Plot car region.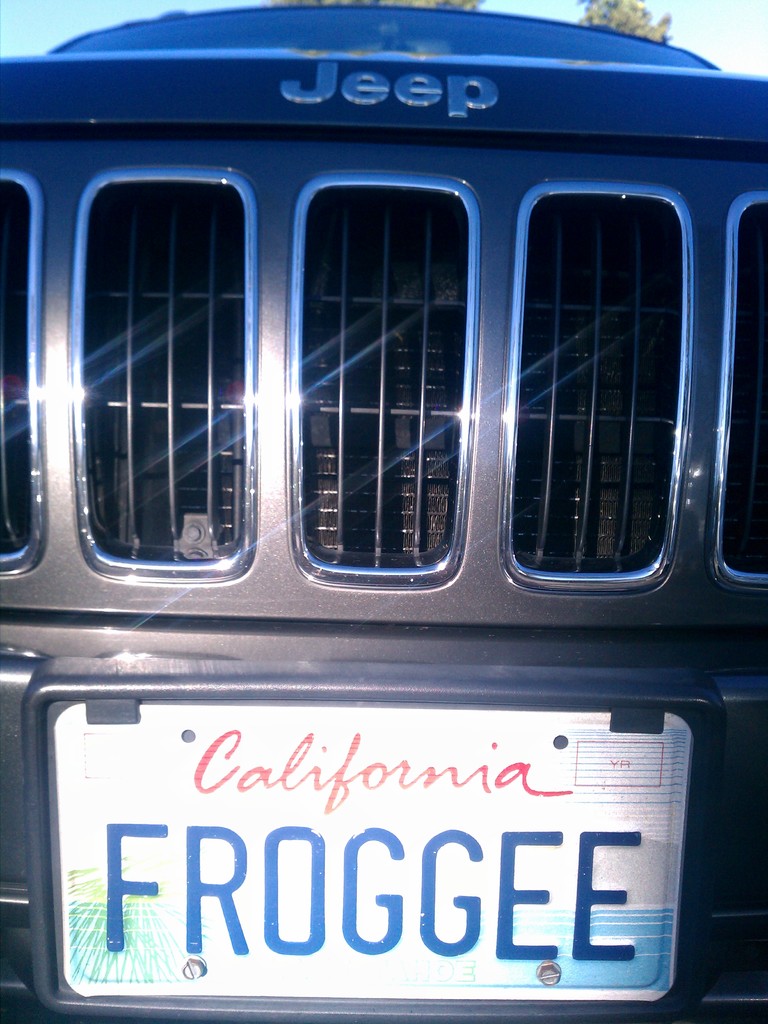
Plotted at bbox=(0, 0, 767, 1023).
